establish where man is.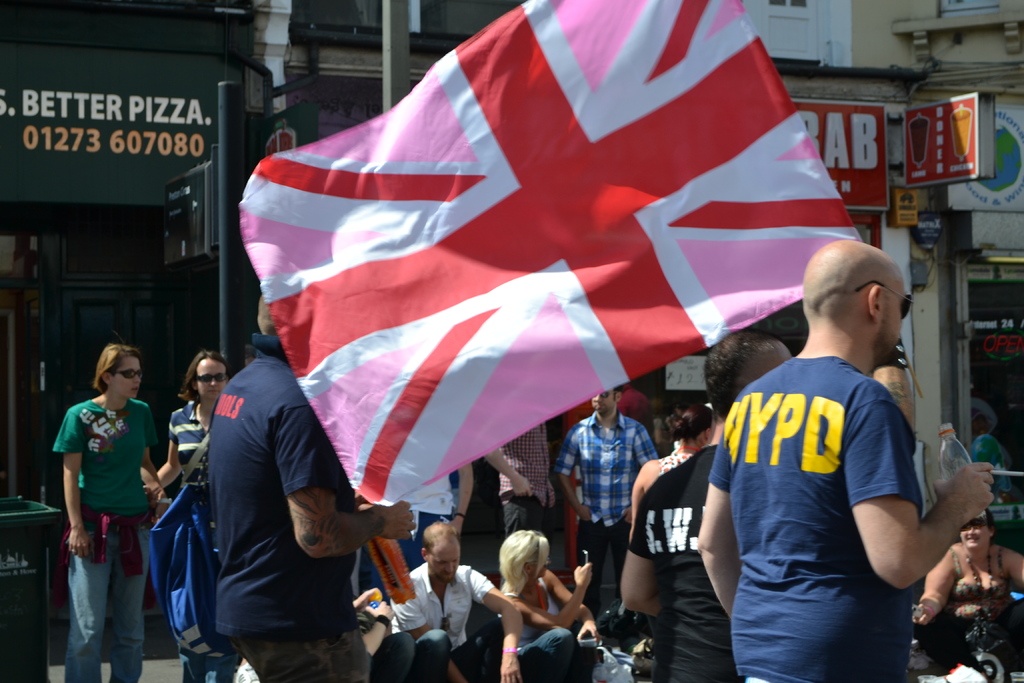
Established at bbox(380, 520, 521, 682).
